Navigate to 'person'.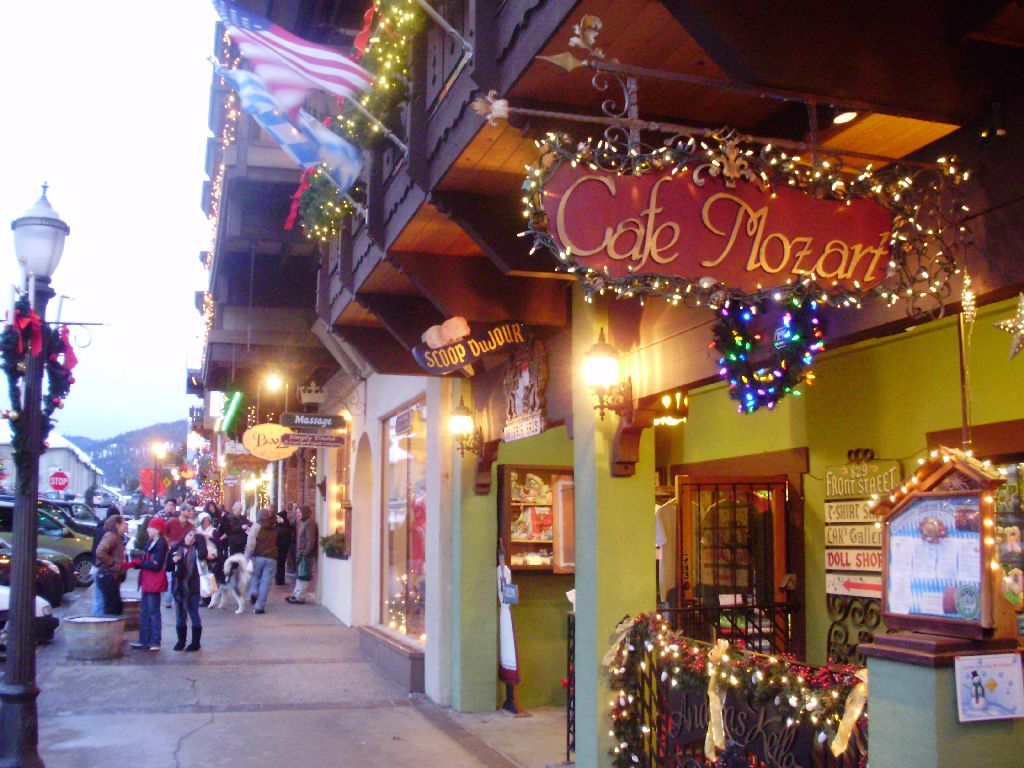
Navigation target: <bbox>246, 509, 280, 612</bbox>.
